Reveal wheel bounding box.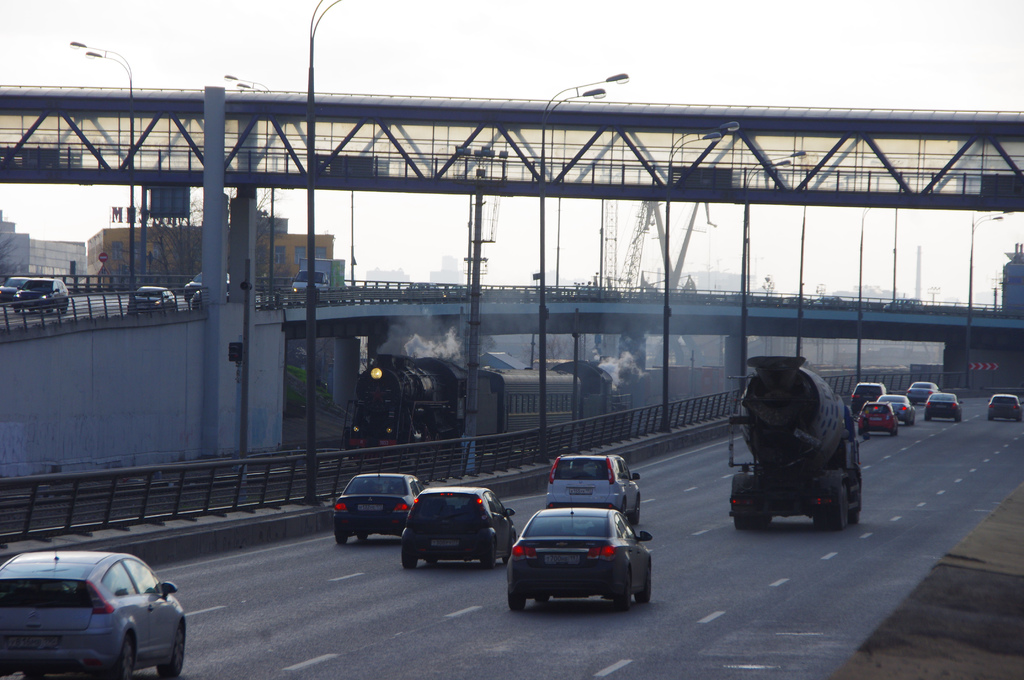
Revealed: BBox(155, 622, 184, 679).
